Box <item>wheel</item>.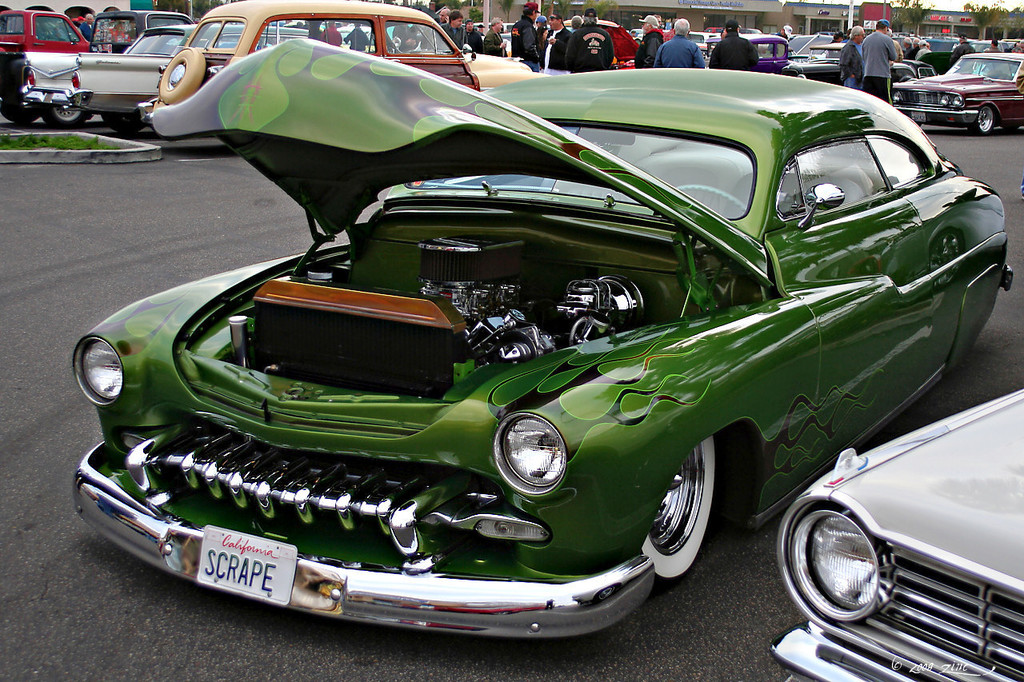
[674,185,750,215].
